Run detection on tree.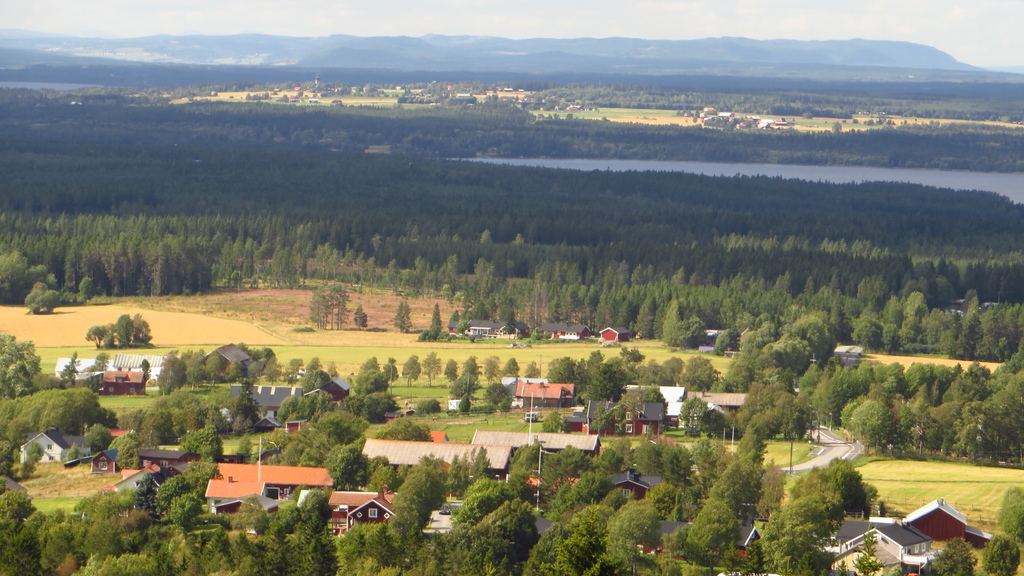
Result: locate(236, 372, 275, 426).
